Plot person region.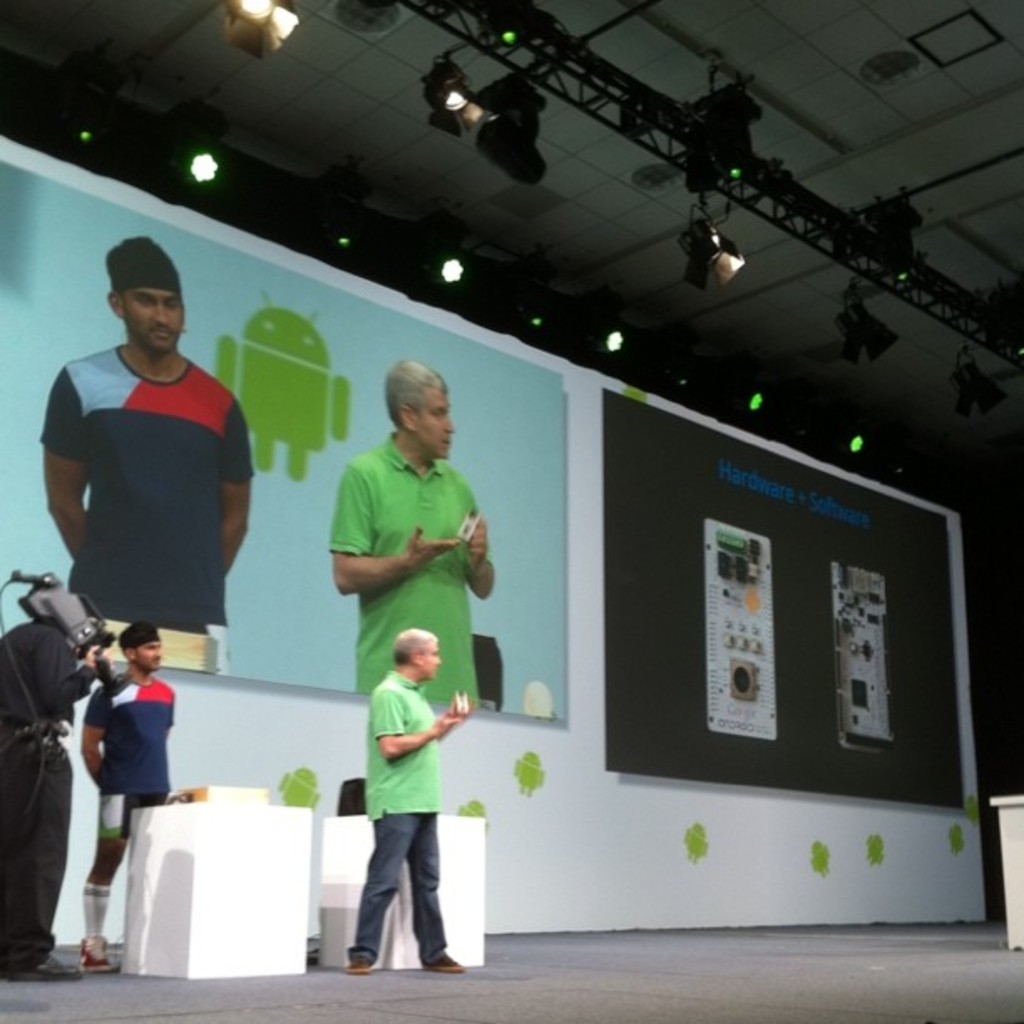
Plotted at 323, 346, 495, 696.
